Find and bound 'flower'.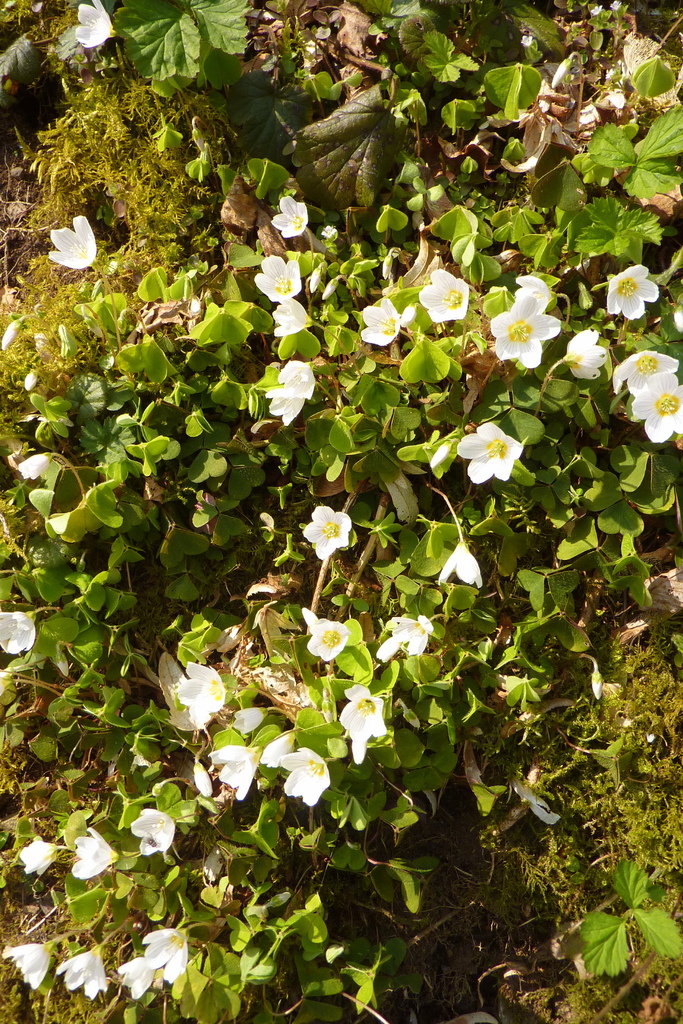
Bound: [250, 255, 302, 302].
